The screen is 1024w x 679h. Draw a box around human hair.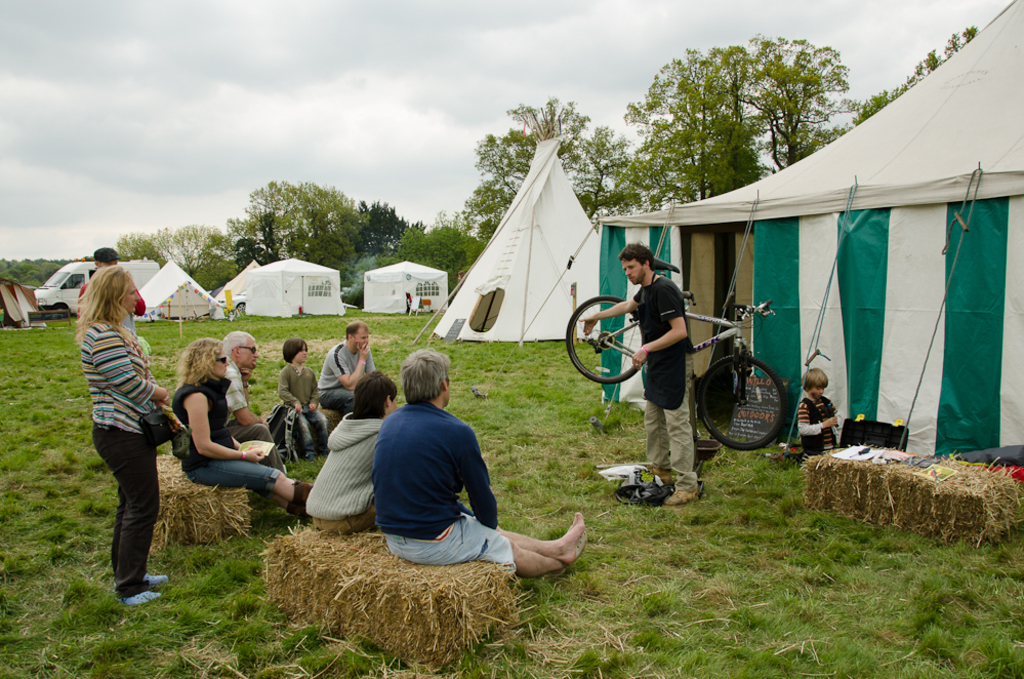
{"x1": 351, "y1": 369, "x2": 399, "y2": 423}.
